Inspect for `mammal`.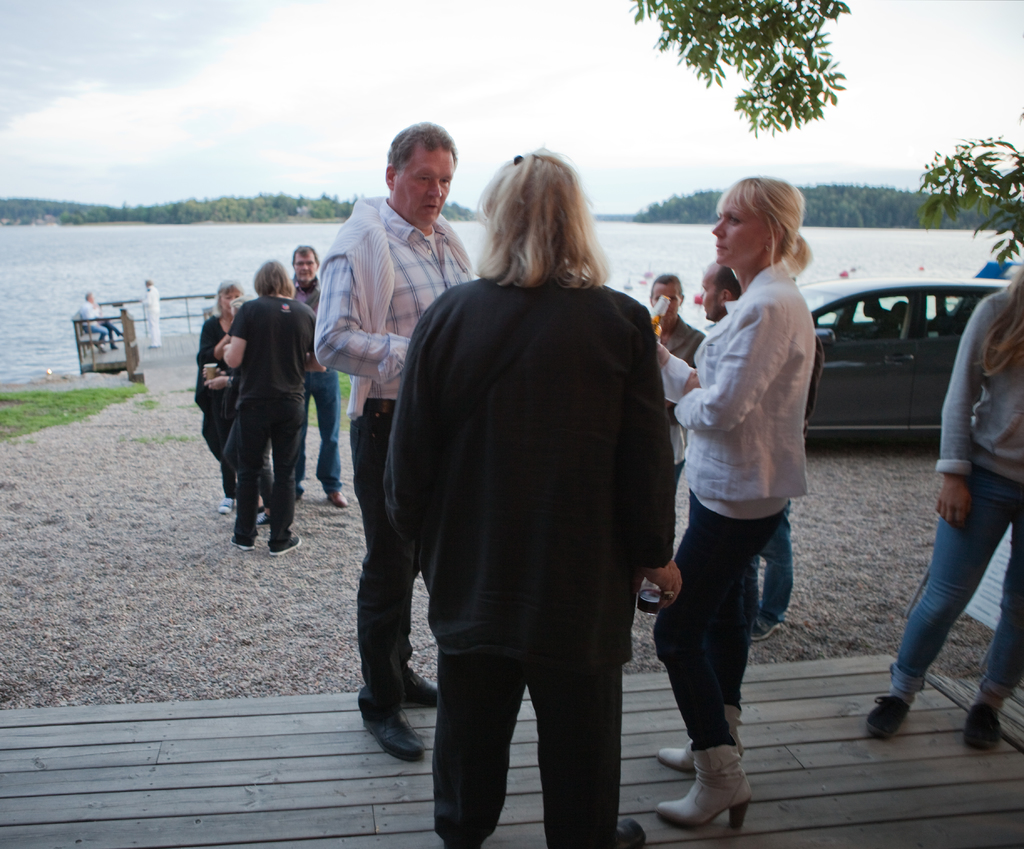
Inspection: <region>218, 258, 330, 557</region>.
